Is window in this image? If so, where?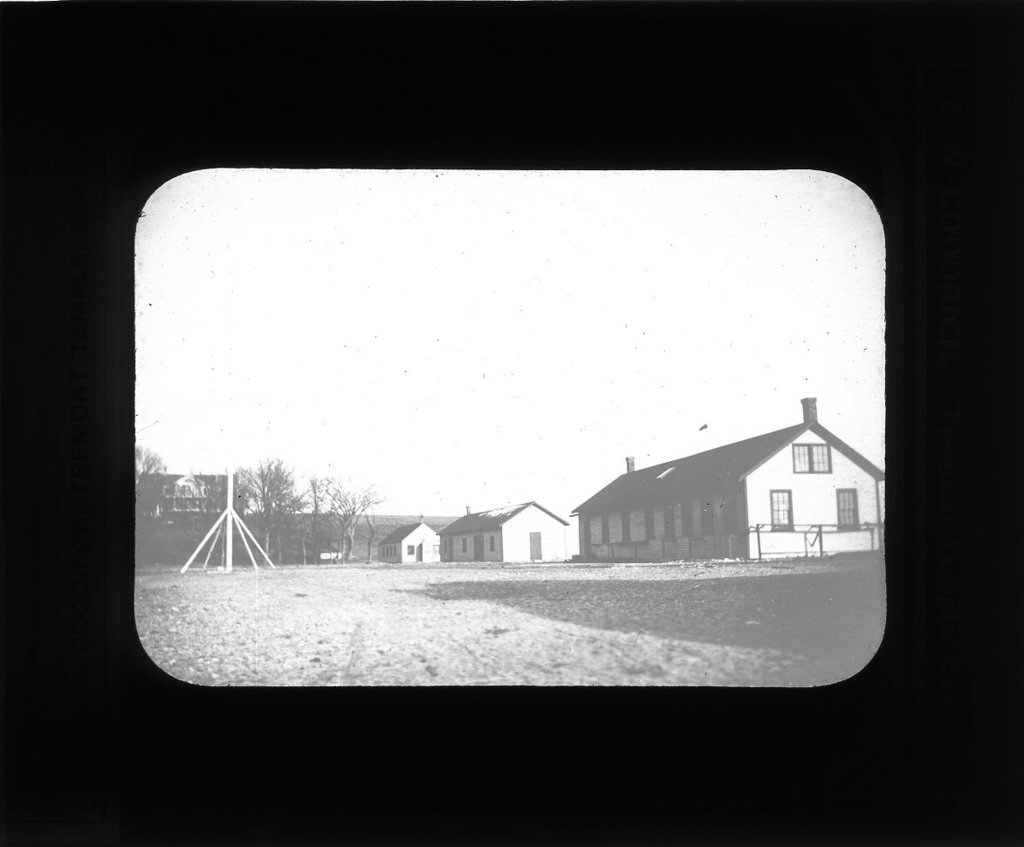
Yes, at bbox=(461, 540, 467, 551).
